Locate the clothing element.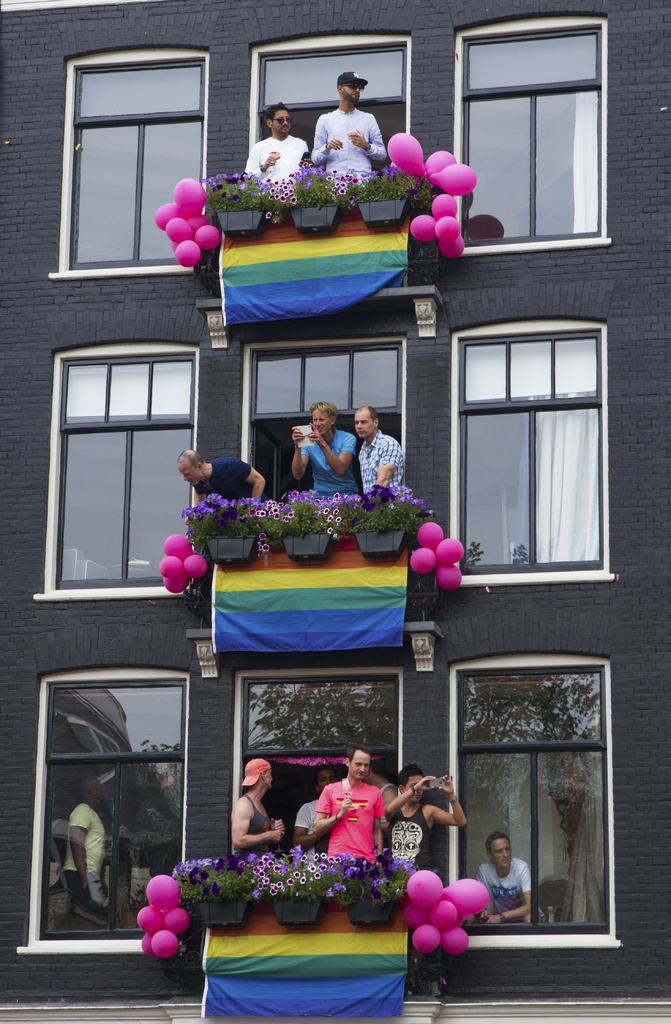
Element bbox: crop(194, 460, 257, 502).
